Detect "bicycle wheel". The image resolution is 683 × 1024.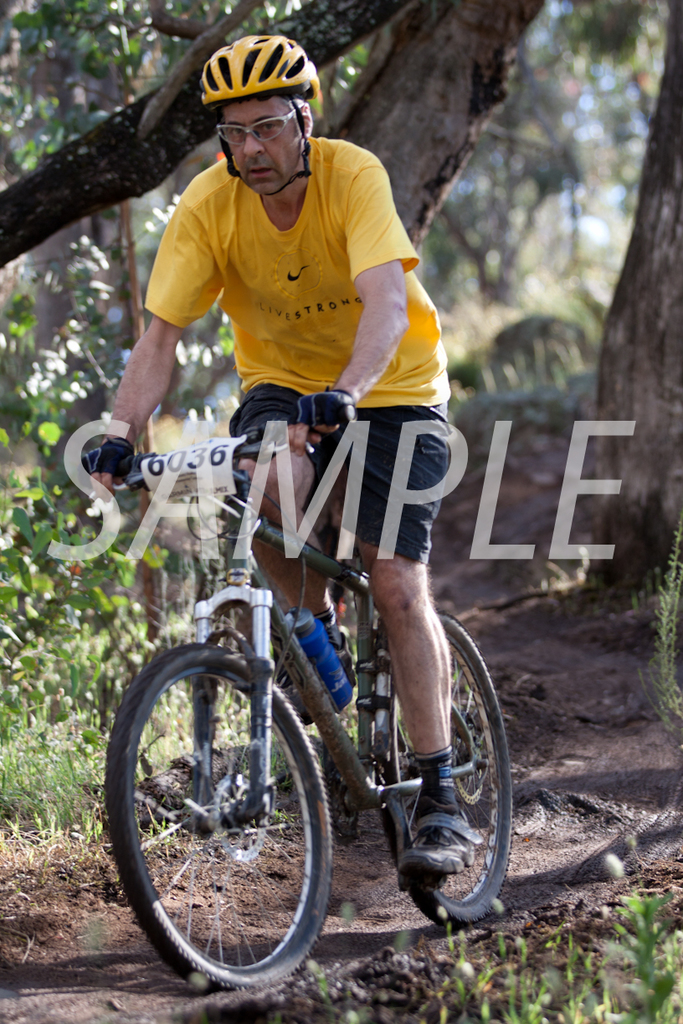
region(108, 641, 341, 984).
